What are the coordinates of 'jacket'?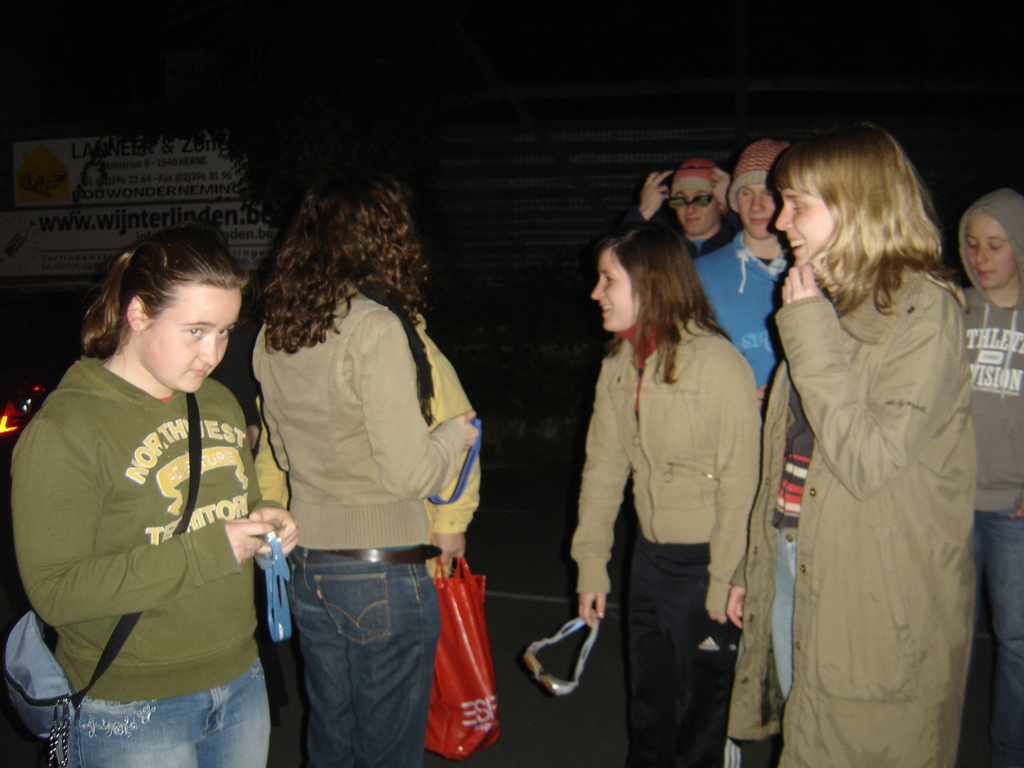
246,280,464,547.
